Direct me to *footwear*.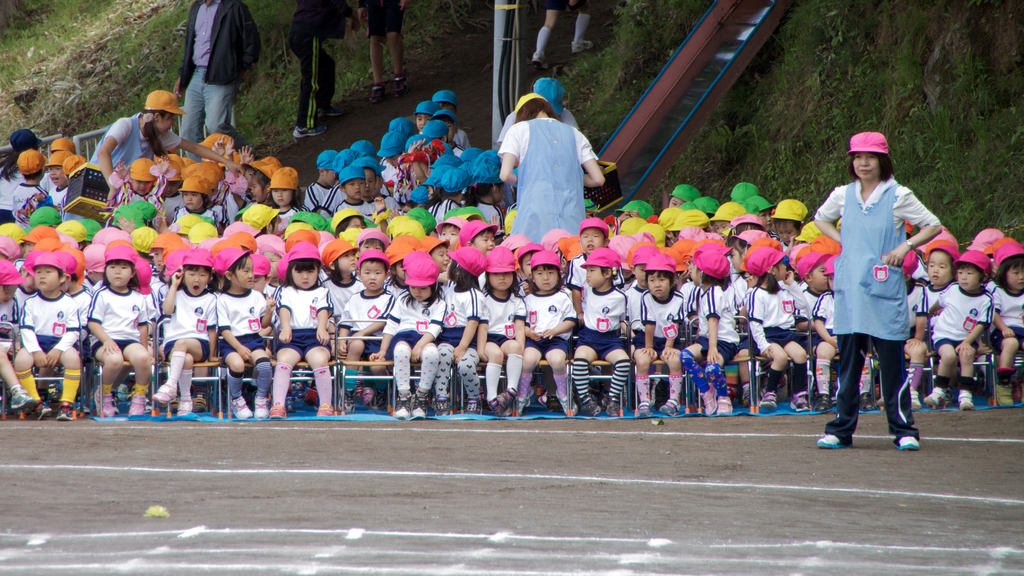
Direction: BBox(12, 389, 29, 408).
